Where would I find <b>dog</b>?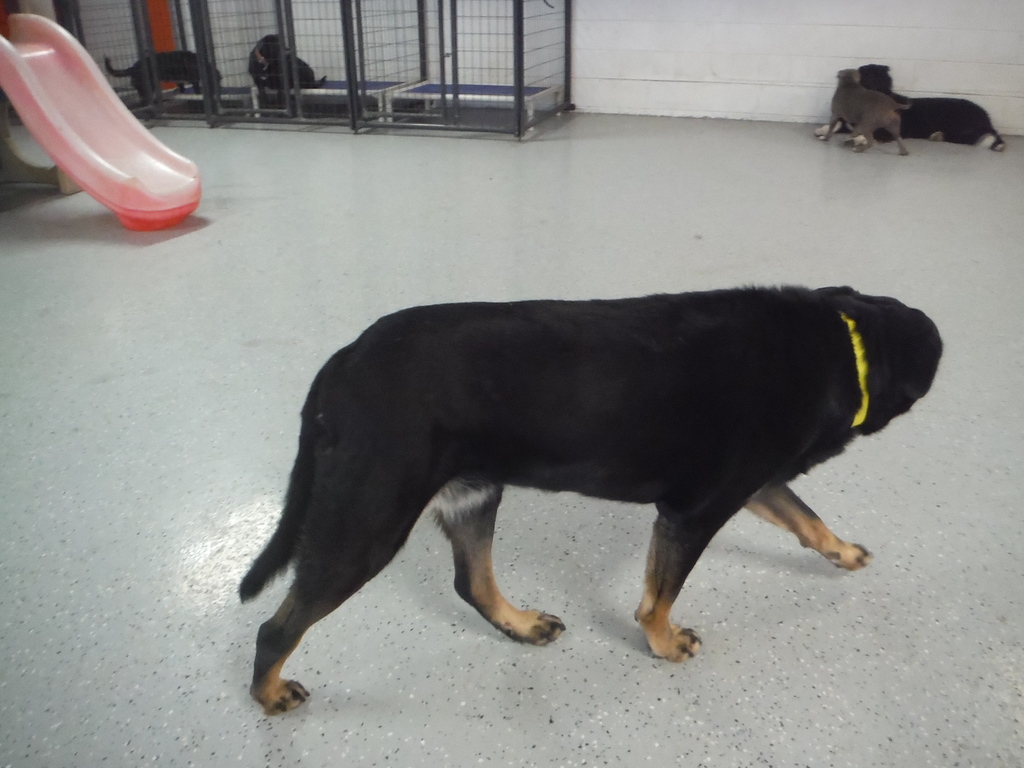
At (236, 284, 943, 717).
